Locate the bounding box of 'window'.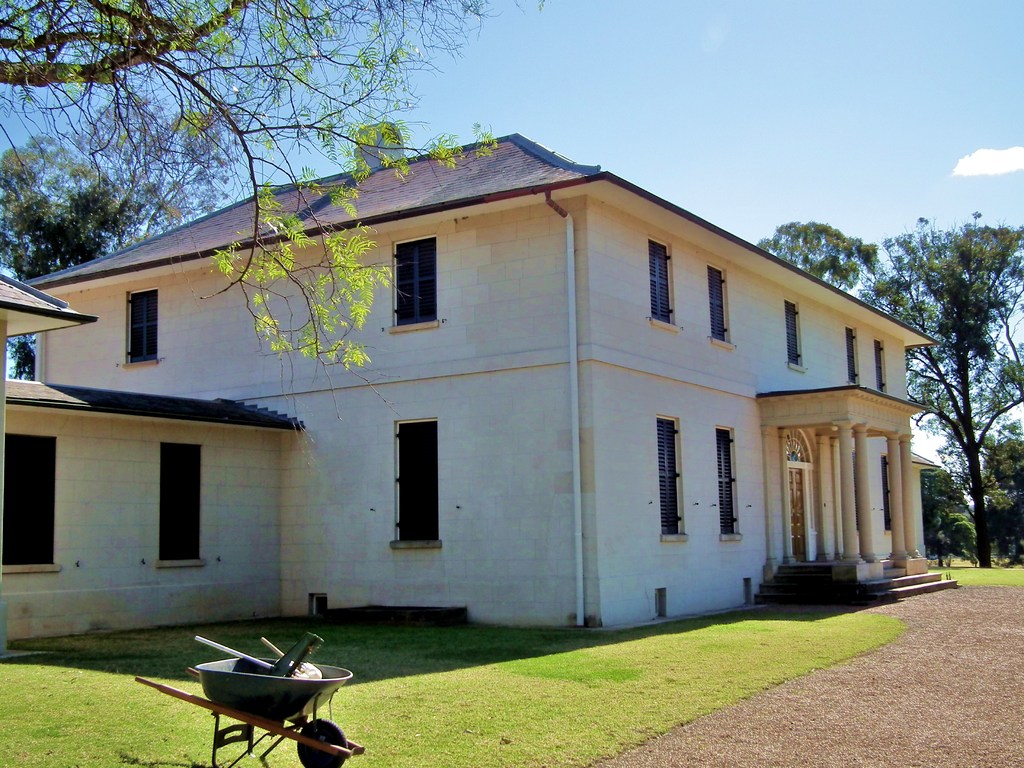
Bounding box: [x1=717, y1=426, x2=735, y2=534].
